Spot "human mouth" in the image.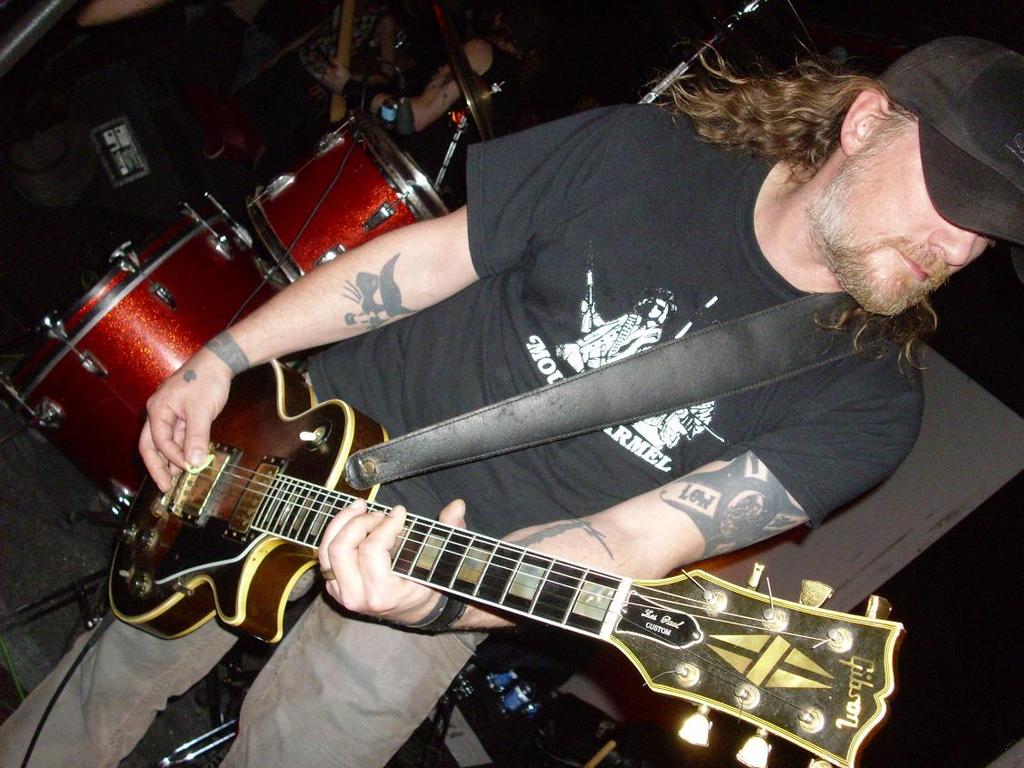
"human mouth" found at <box>895,251,930,281</box>.
